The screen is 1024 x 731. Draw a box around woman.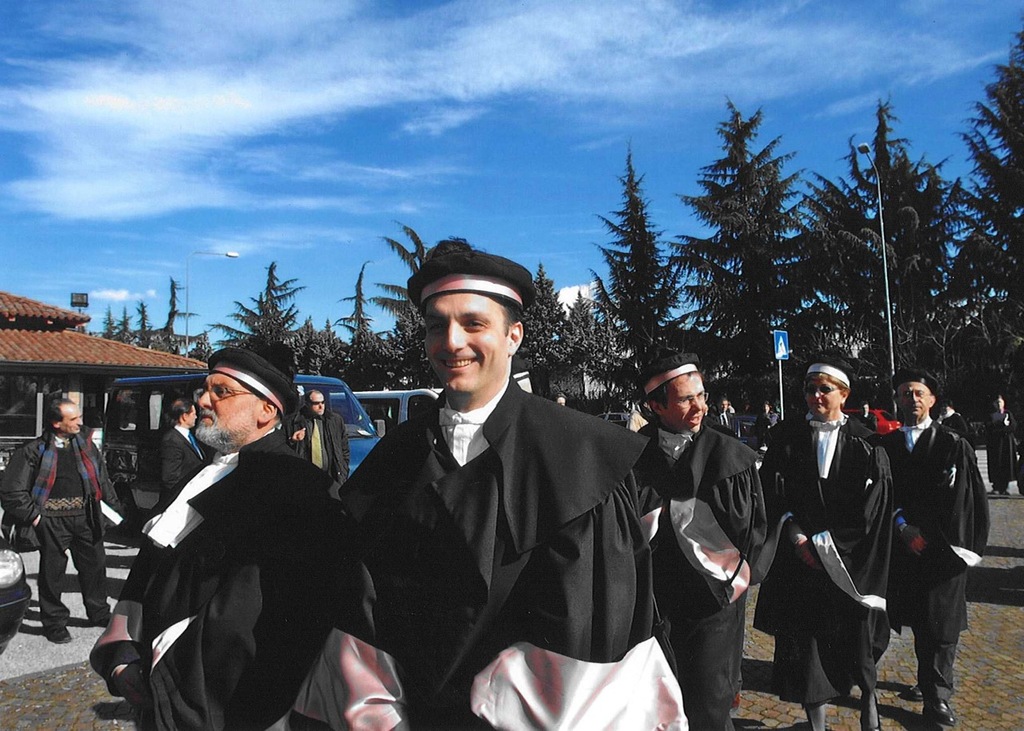
detection(987, 397, 1022, 495).
